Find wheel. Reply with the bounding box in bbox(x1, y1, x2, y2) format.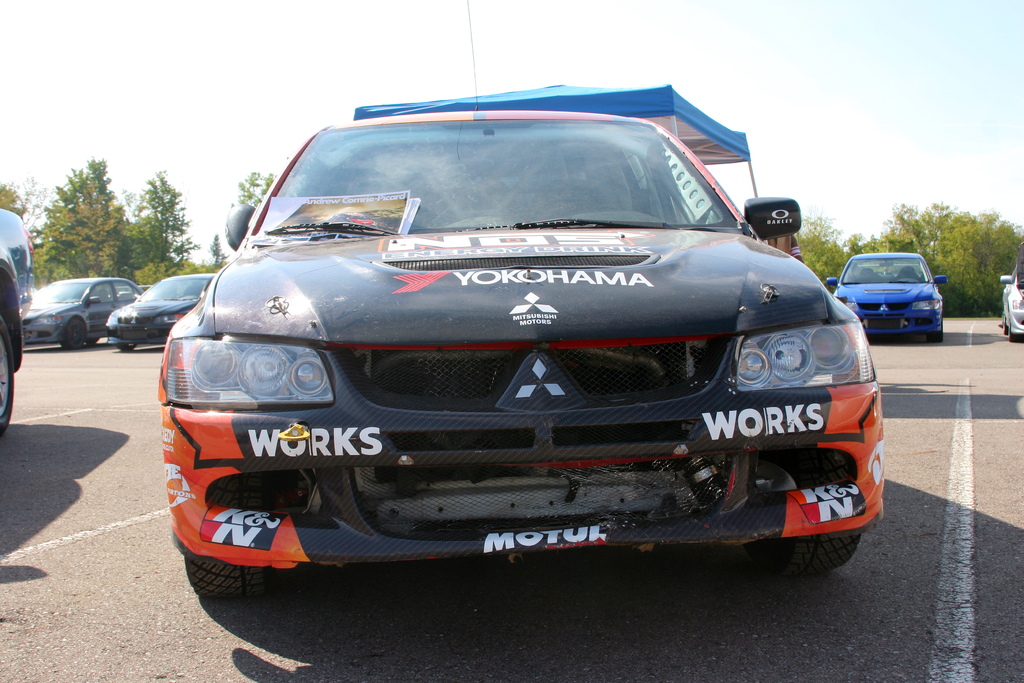
bbox(739, 534, 856, 578).
